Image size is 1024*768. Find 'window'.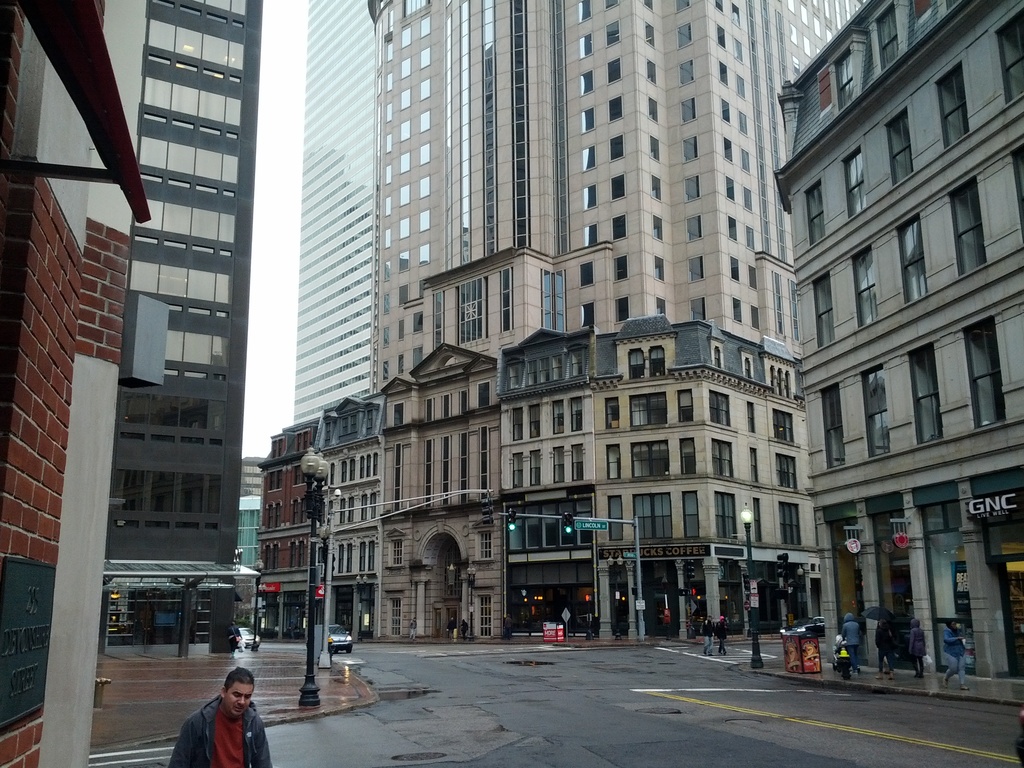
686,174,701,198.
